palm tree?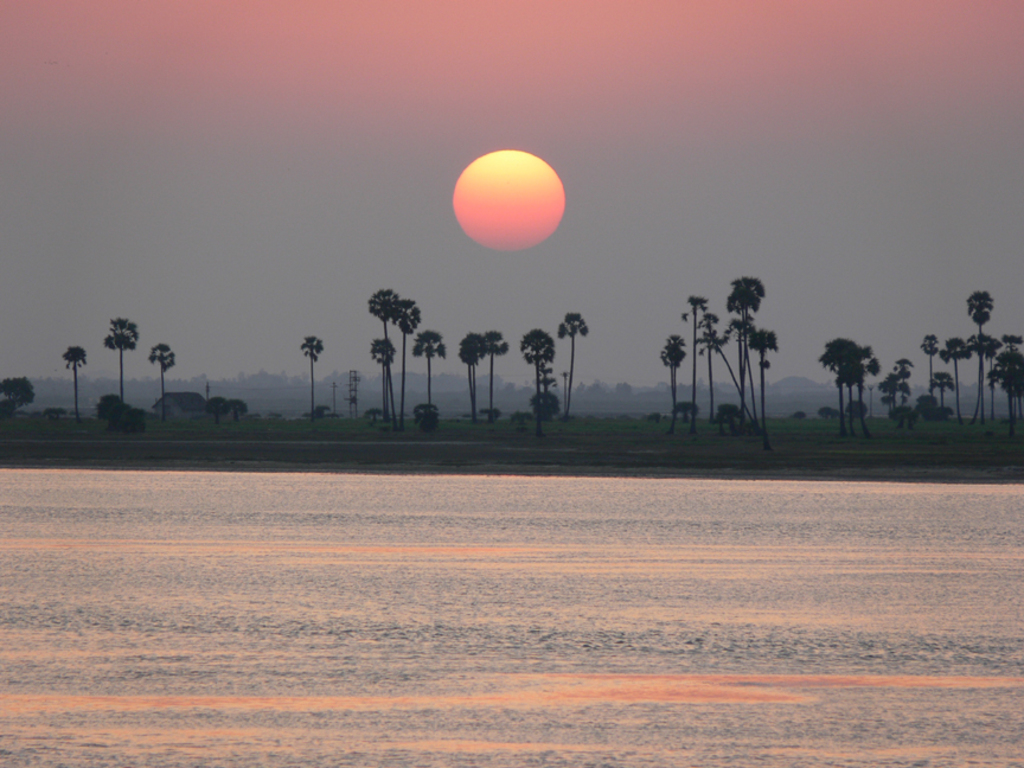
[x1=654, y1=321, x2=679, y2=418]
